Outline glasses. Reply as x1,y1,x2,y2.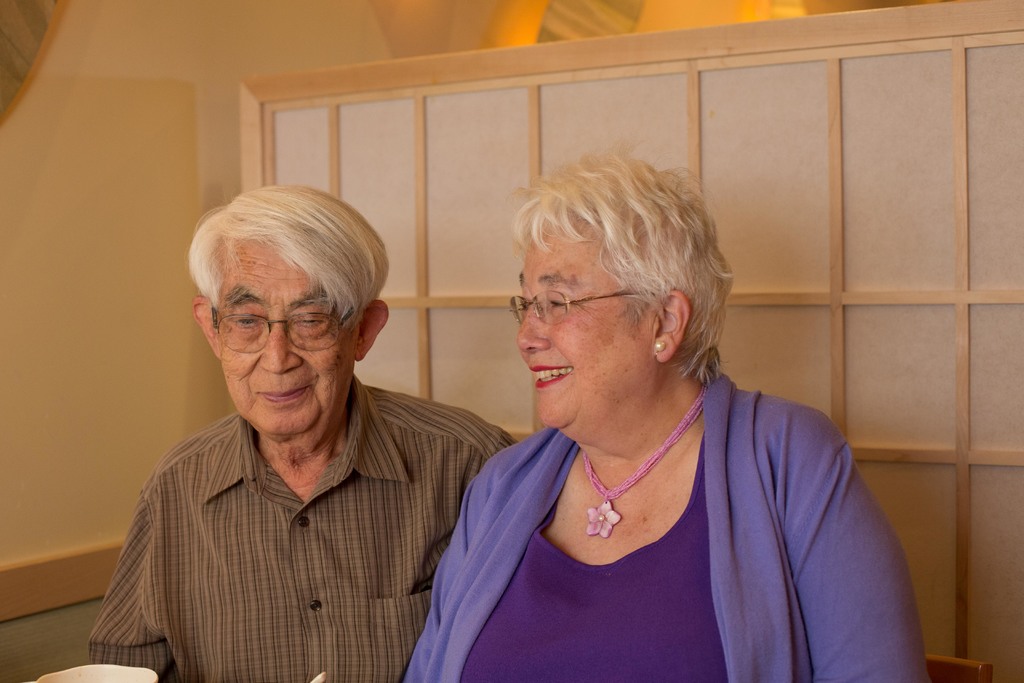
504,292,669,331.
